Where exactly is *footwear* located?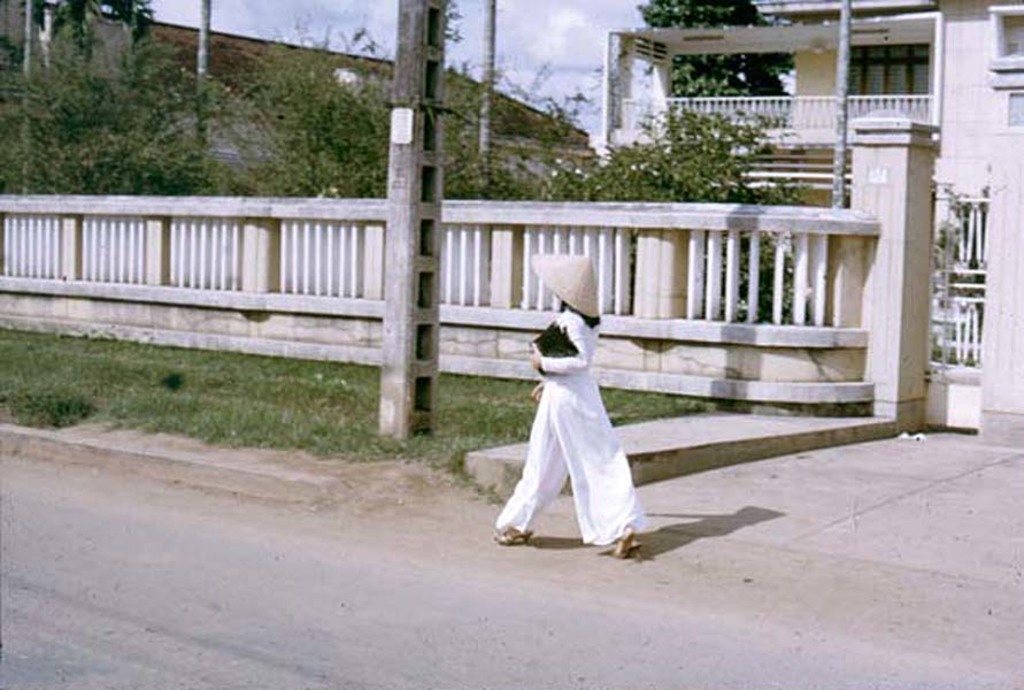
Its bounding box is left=491, top=524, right=534, bottom=549.
